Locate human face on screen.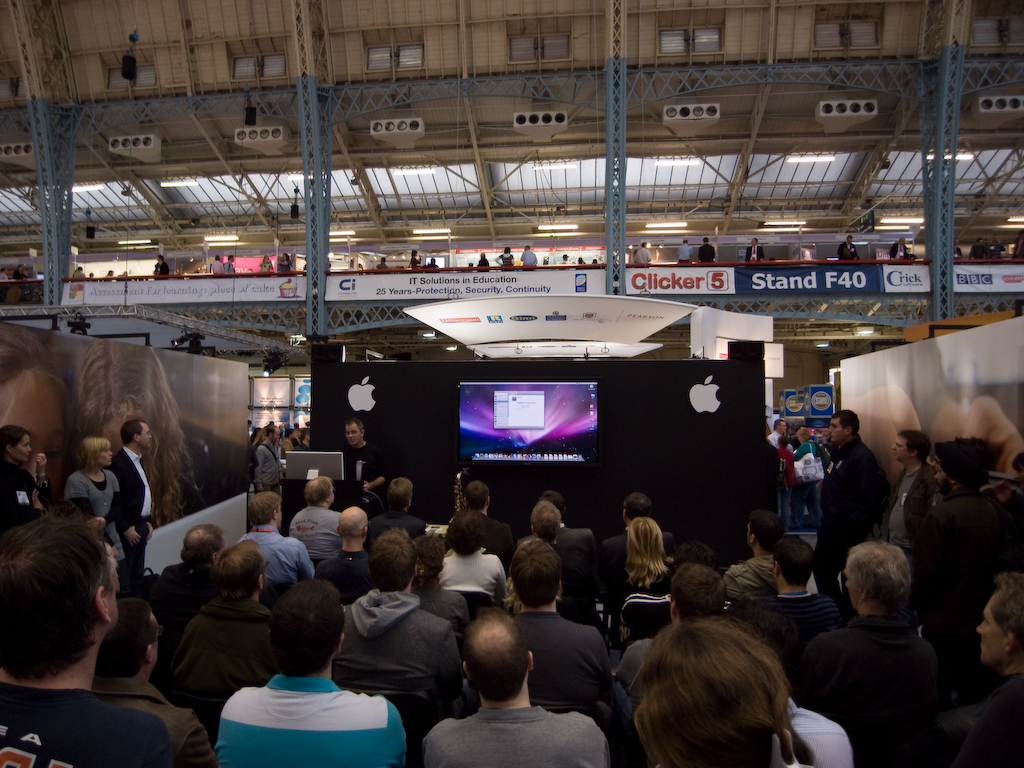
On screen at BBox(828, 419, 850, 443).
